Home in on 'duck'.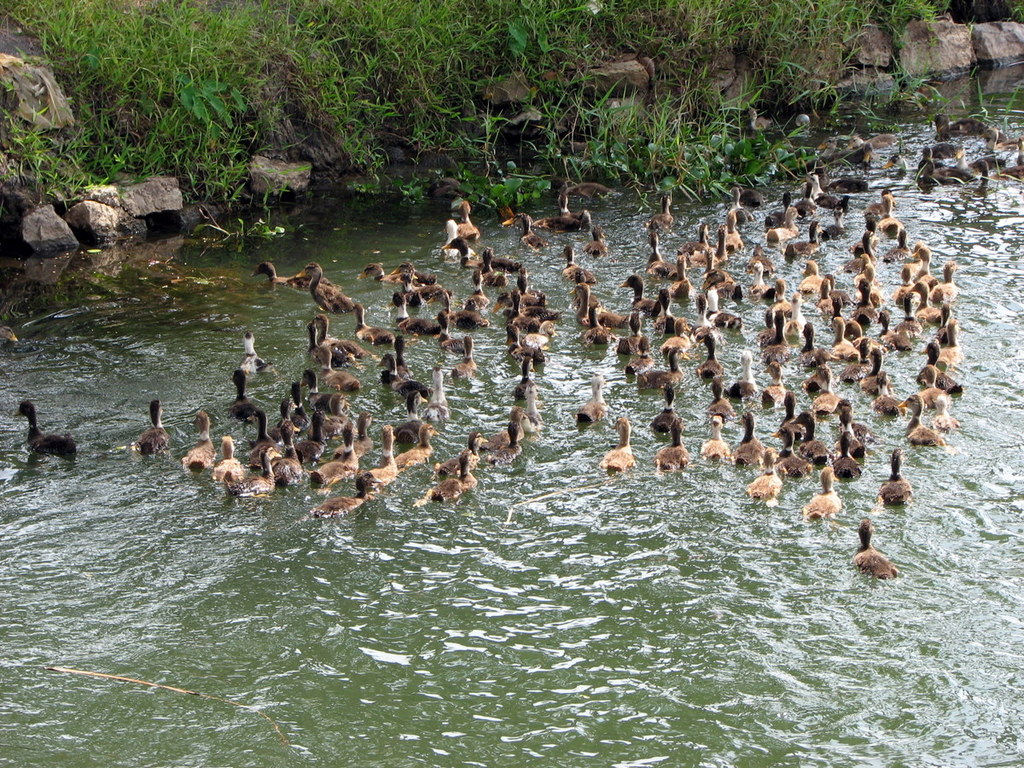
Homed in at 831:429:876:483.
